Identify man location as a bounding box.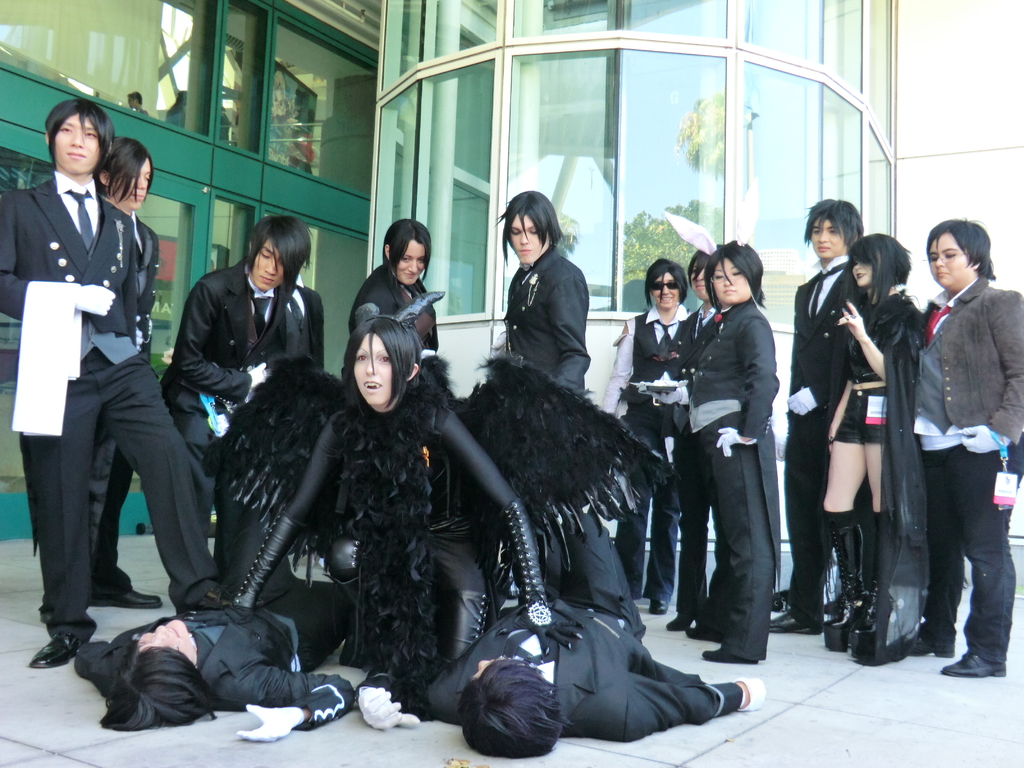
20,88,228,702.
